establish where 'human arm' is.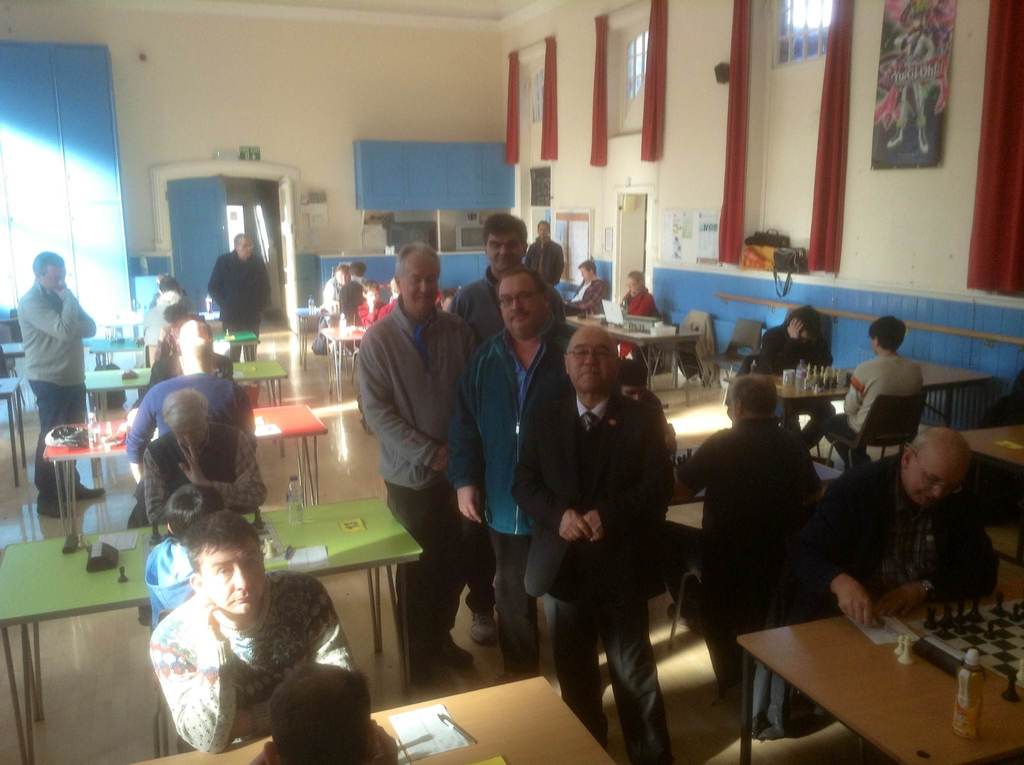
Established at [x1=522, y1=242, x2=535, y2=272].
